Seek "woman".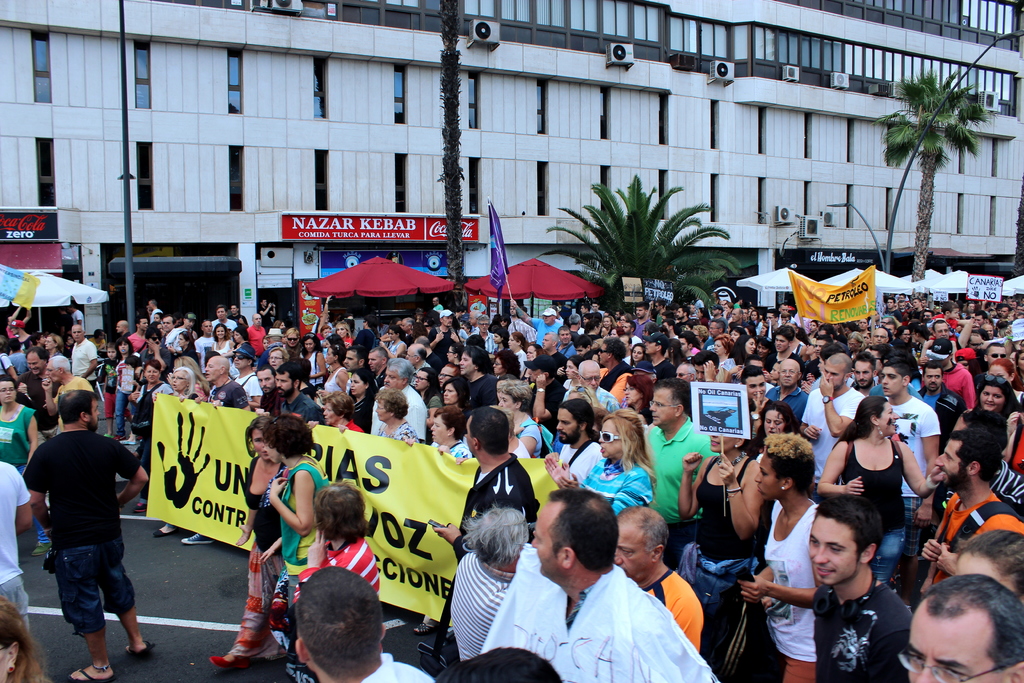
{"x1": 320, "y1": 343, "x2": 351, "y2": 395}.
